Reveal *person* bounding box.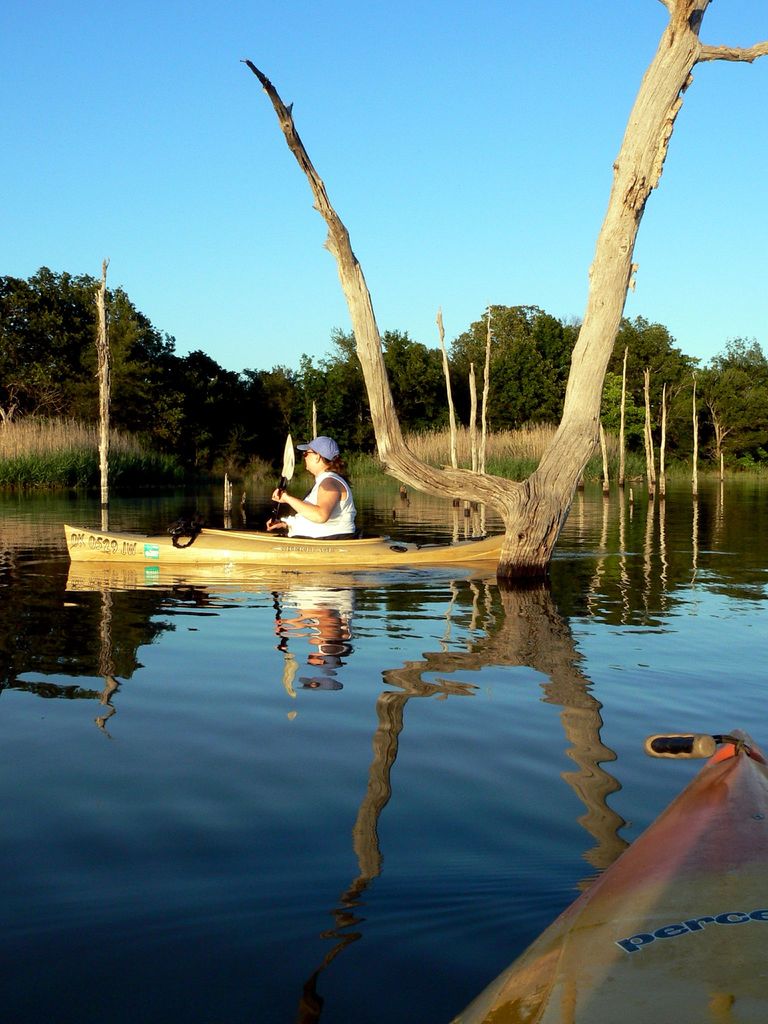
Revealed: {"left": 263, "top": 436, "right": 358, "bottom": 541}.
